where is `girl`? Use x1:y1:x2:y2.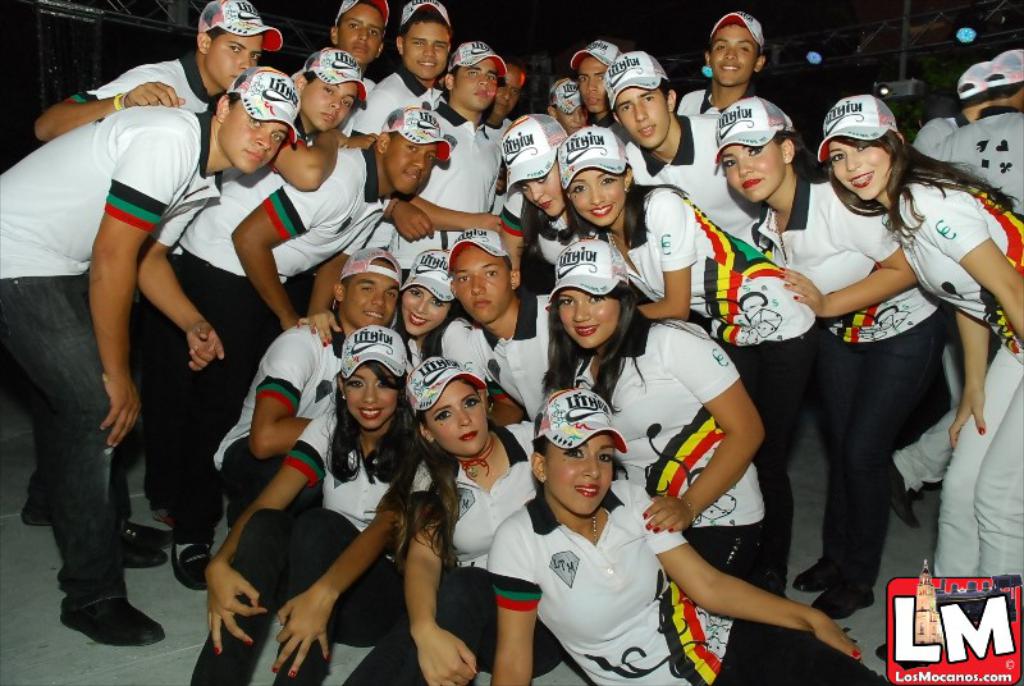
347:352:549:685.
